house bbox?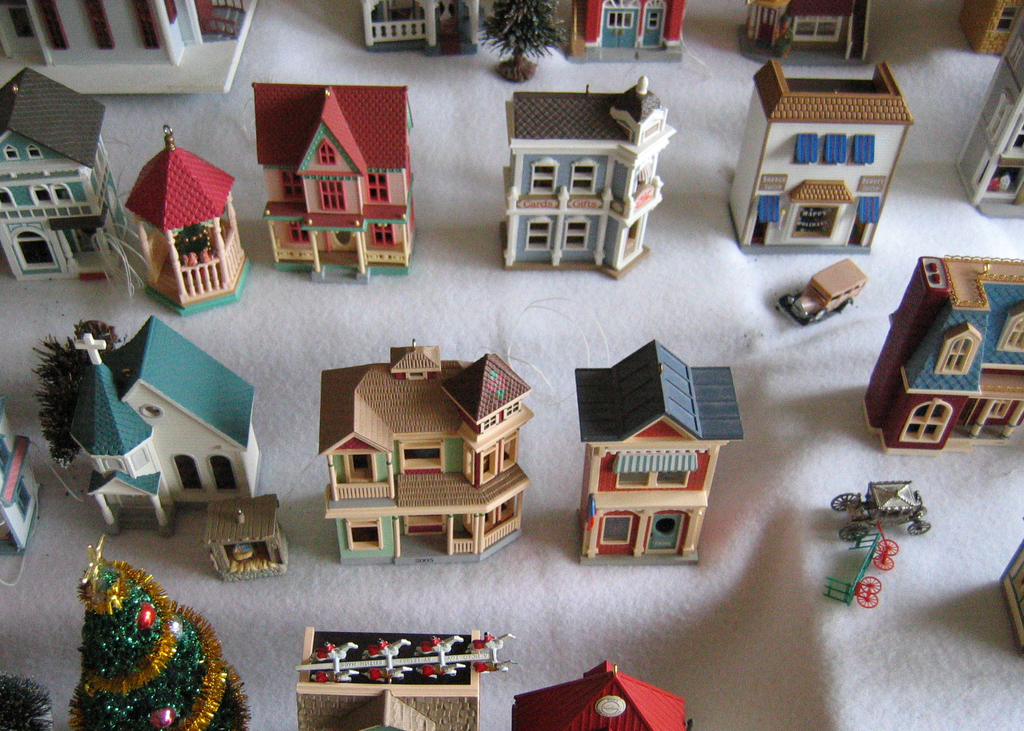
x1=865, y1=249, x2=1023, y2=452
